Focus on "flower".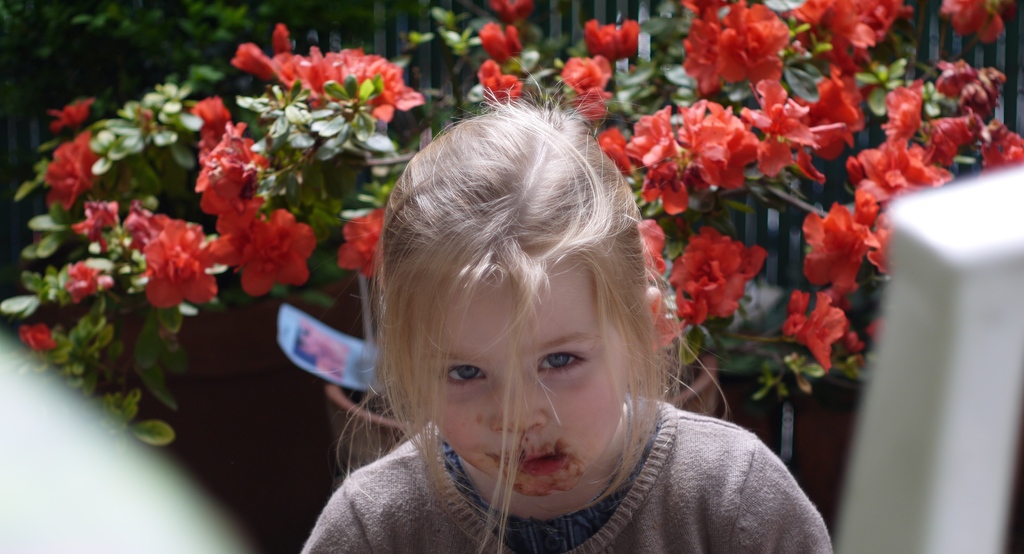
Focused at 475:61:521:98.
